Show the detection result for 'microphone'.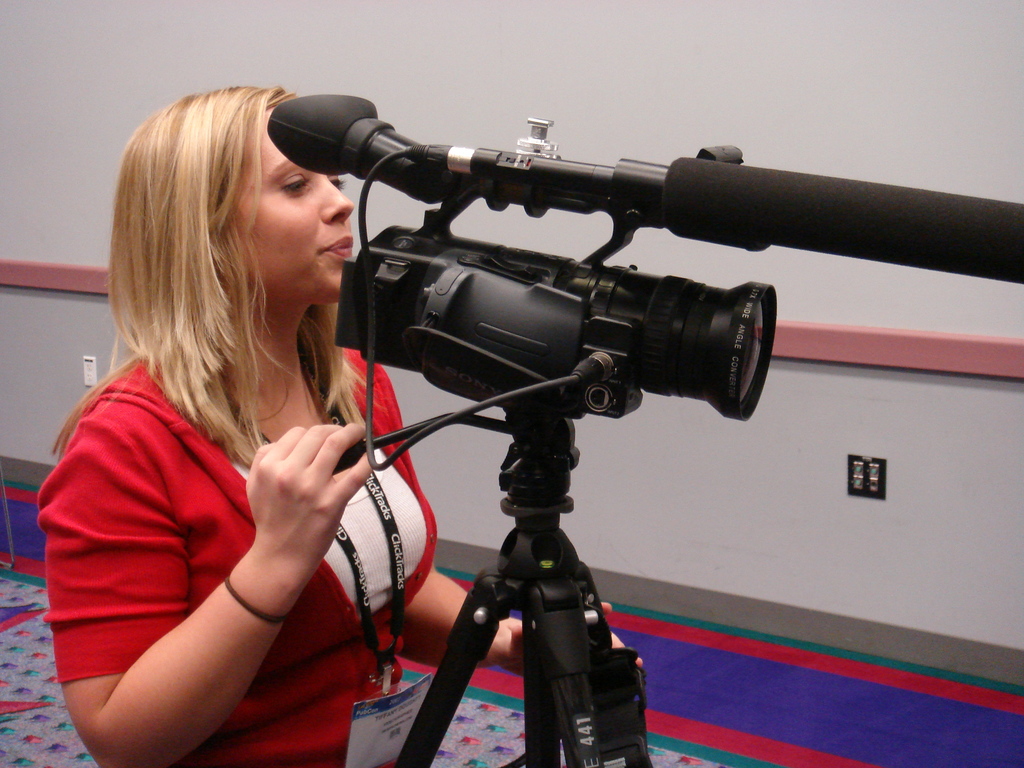
Rect(257, 86, 447, 210).
